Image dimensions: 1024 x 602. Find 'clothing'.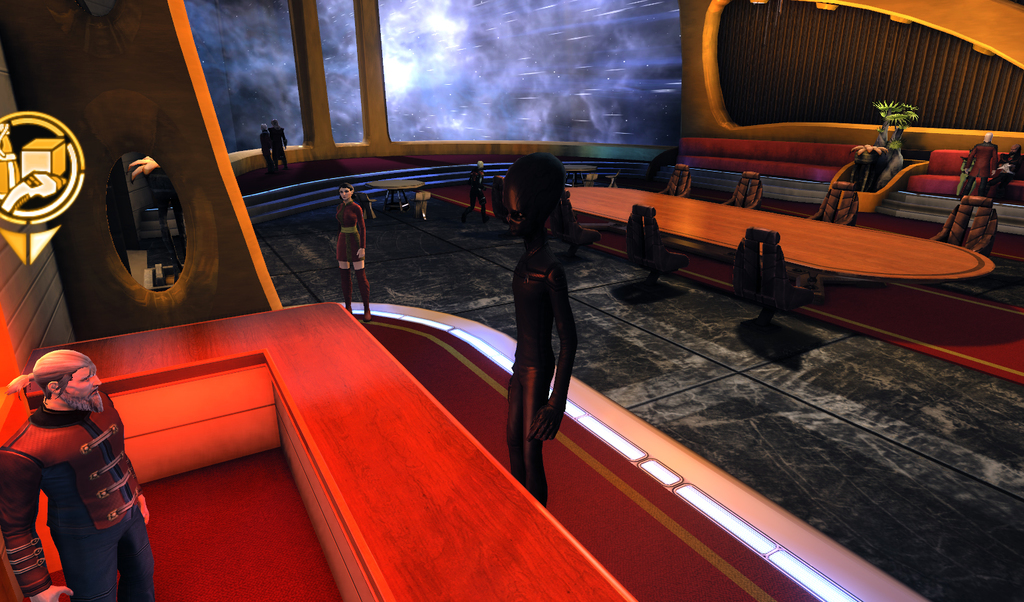
left=500, top=232, right=559, bottom=488.
